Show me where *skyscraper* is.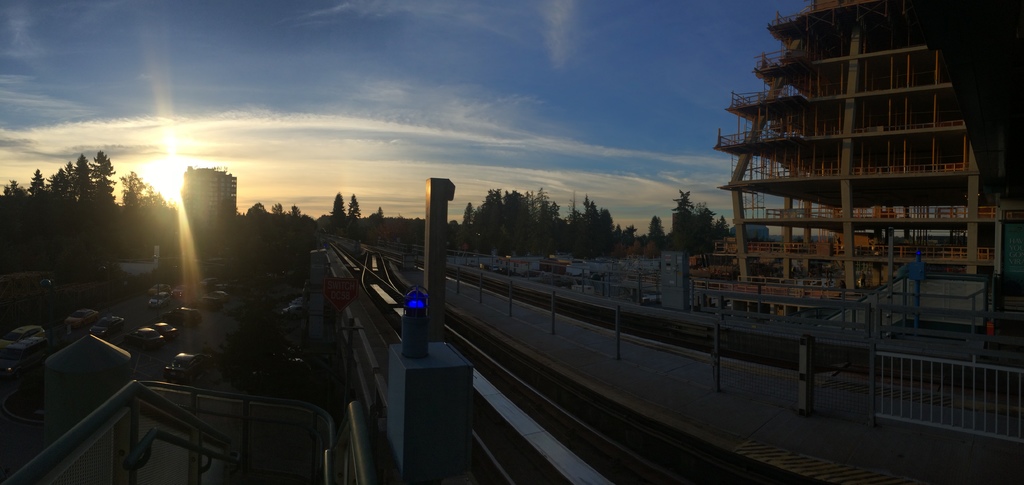
*skyscraper* is at select_region(696, 0, 1023, 321).
